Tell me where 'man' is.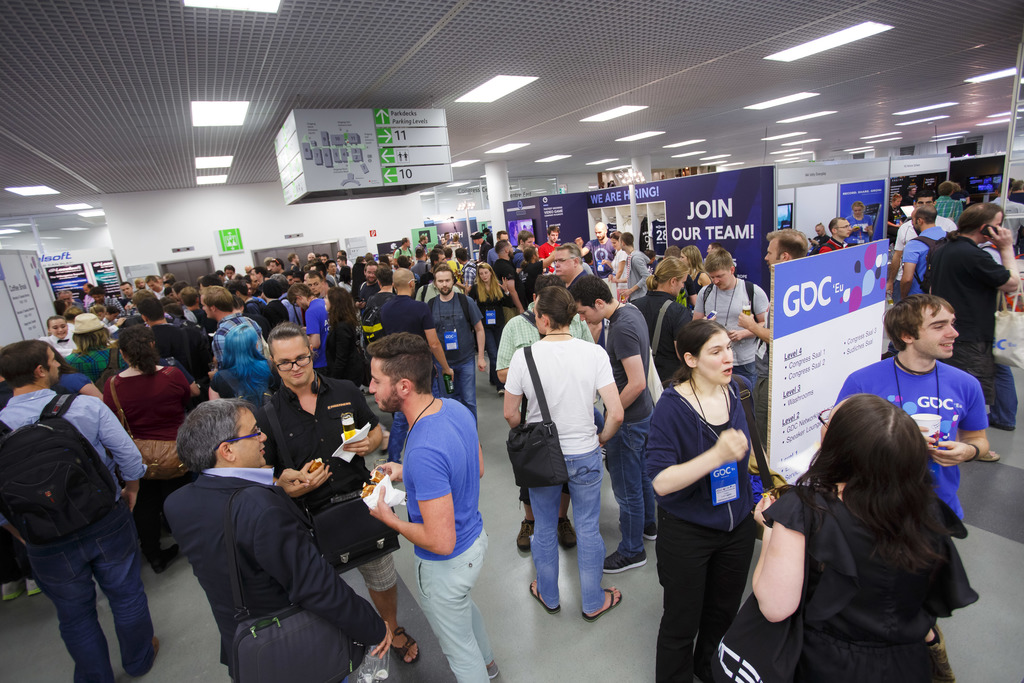
'man' is at box=[0, 345, 156, 675].
